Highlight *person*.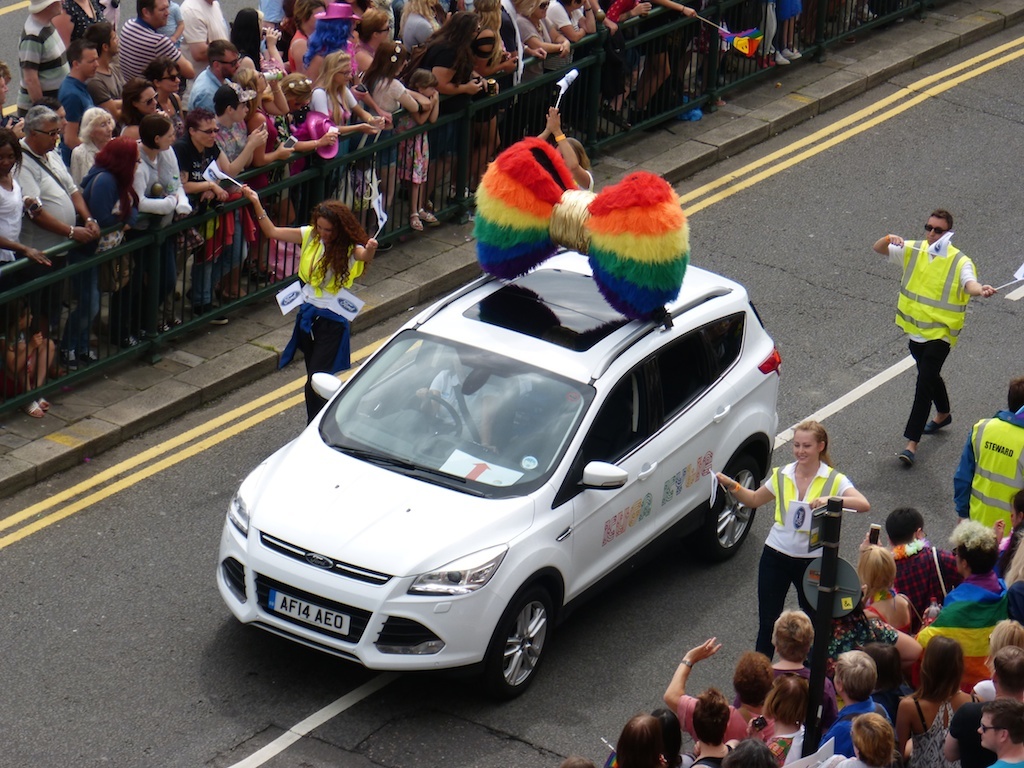
Highlighted region: [x1=364, y1=41, x2=413, y2=108].
